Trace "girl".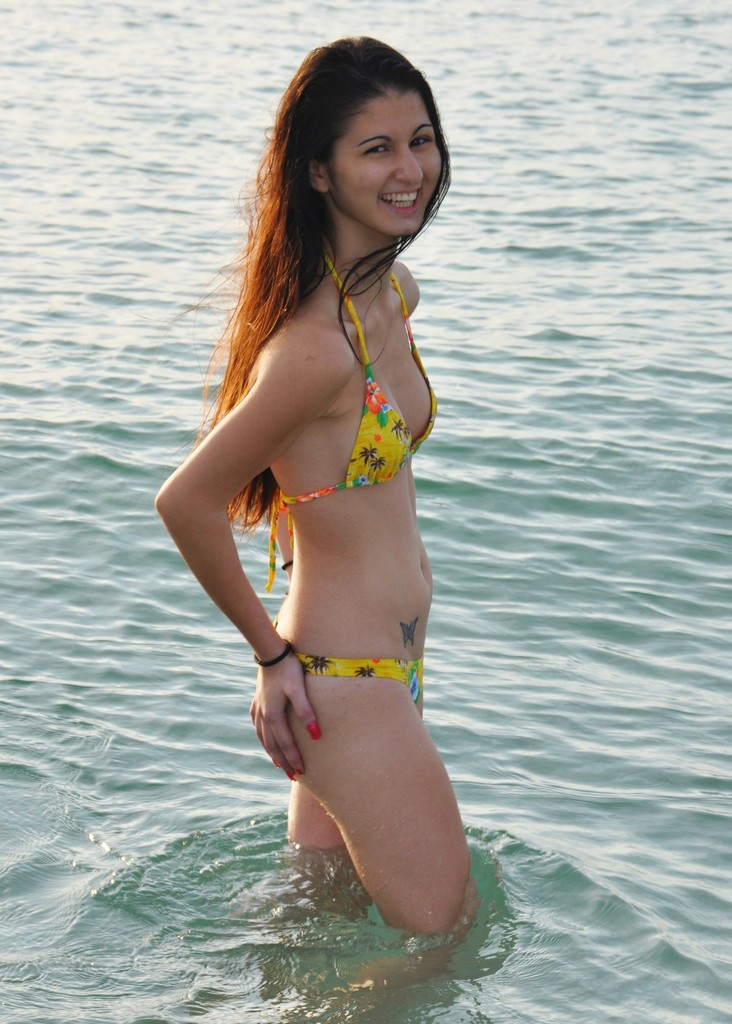
Traced to [left=157, top=33, right=484, bottom=1009].
